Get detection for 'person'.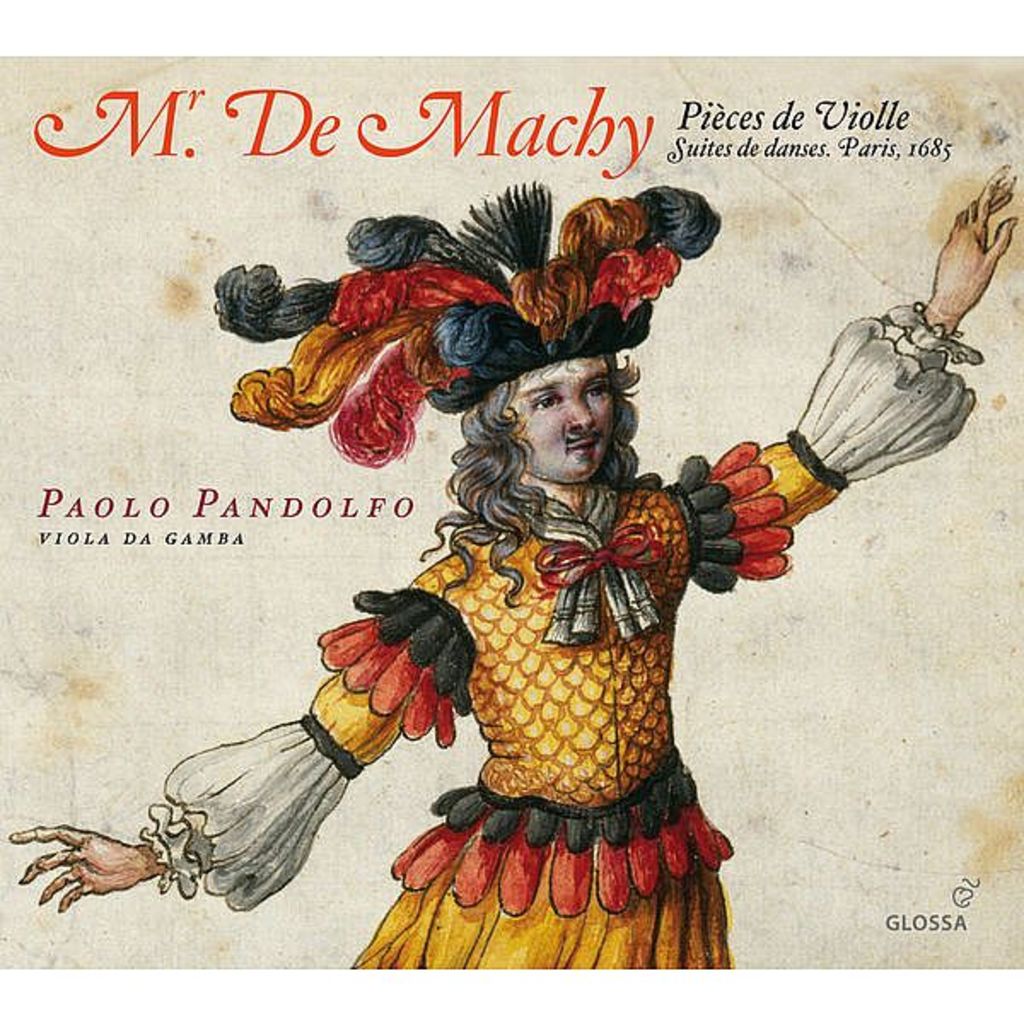
Detection: [9, 183, 1019, 969].
